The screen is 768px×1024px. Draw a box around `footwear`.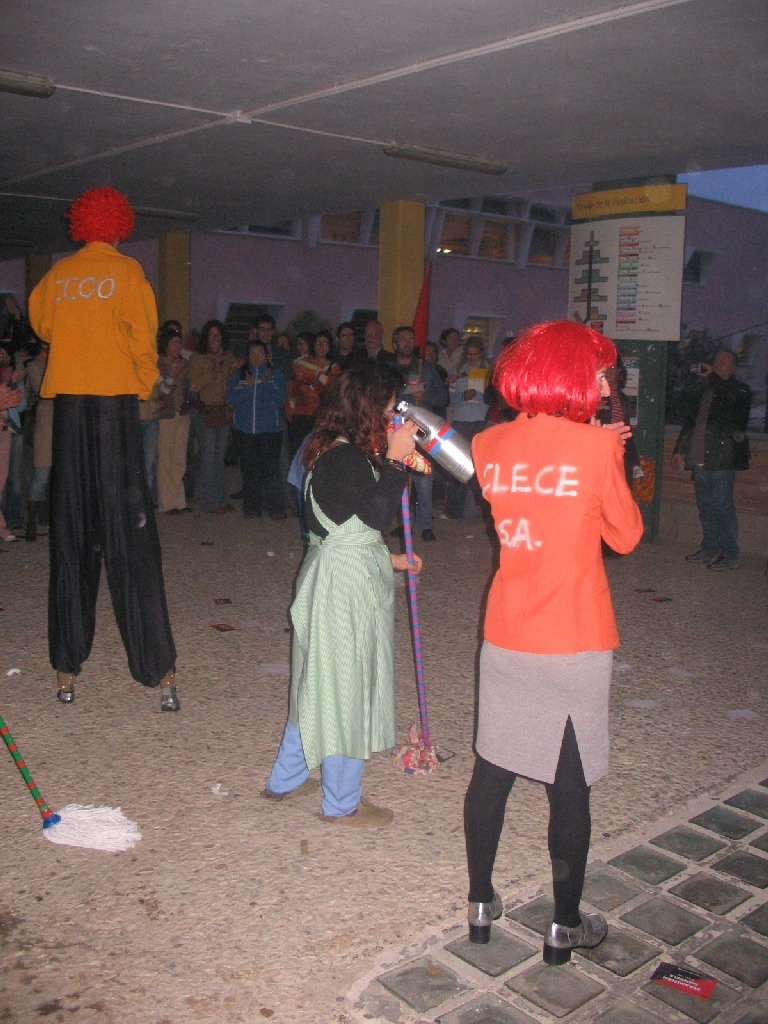
x1=322 y1=796 x2=393 y2=826.
